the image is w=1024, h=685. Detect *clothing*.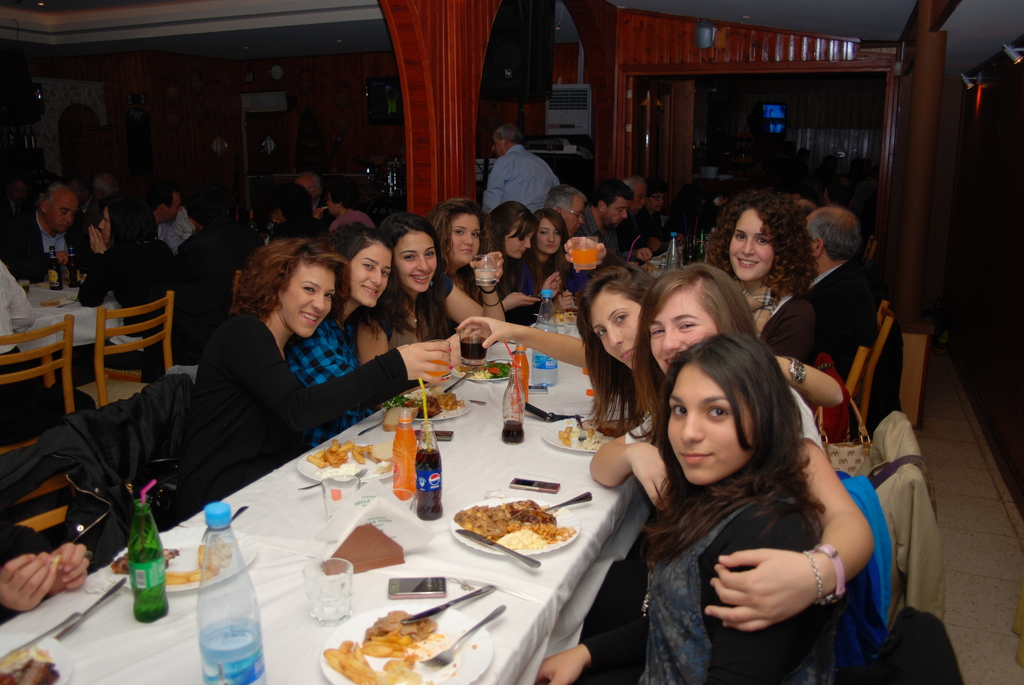
Detection: rect(485, 143, 563, 214).
